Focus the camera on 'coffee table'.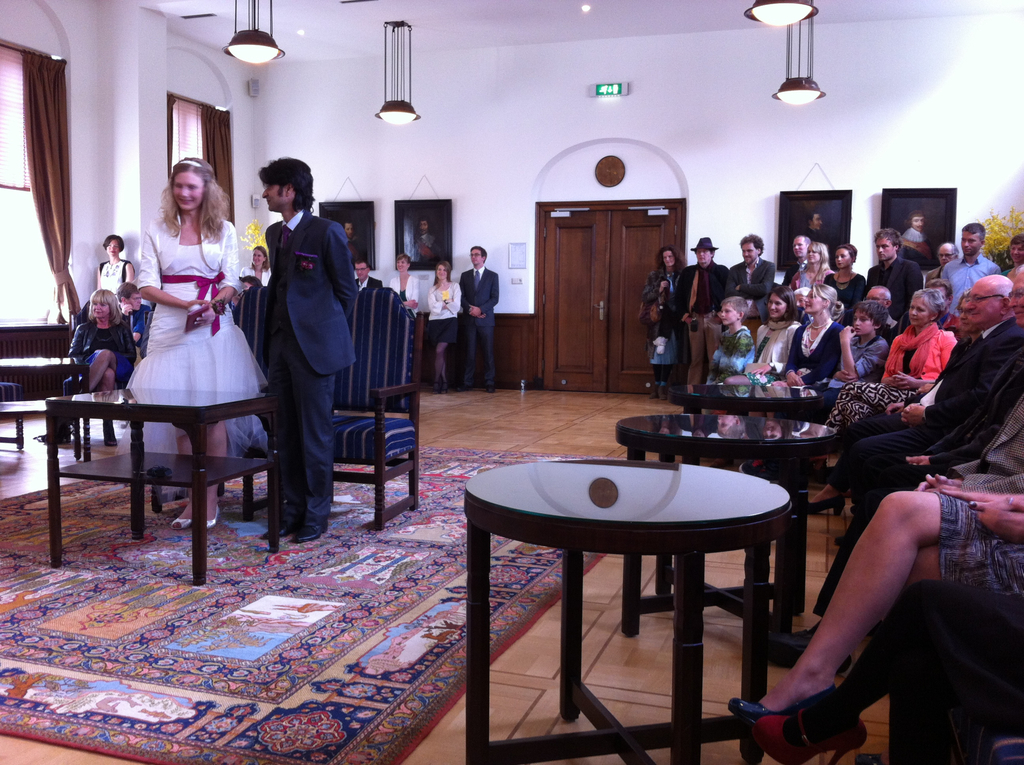
Focus region: [616, 412, 842, 658].
